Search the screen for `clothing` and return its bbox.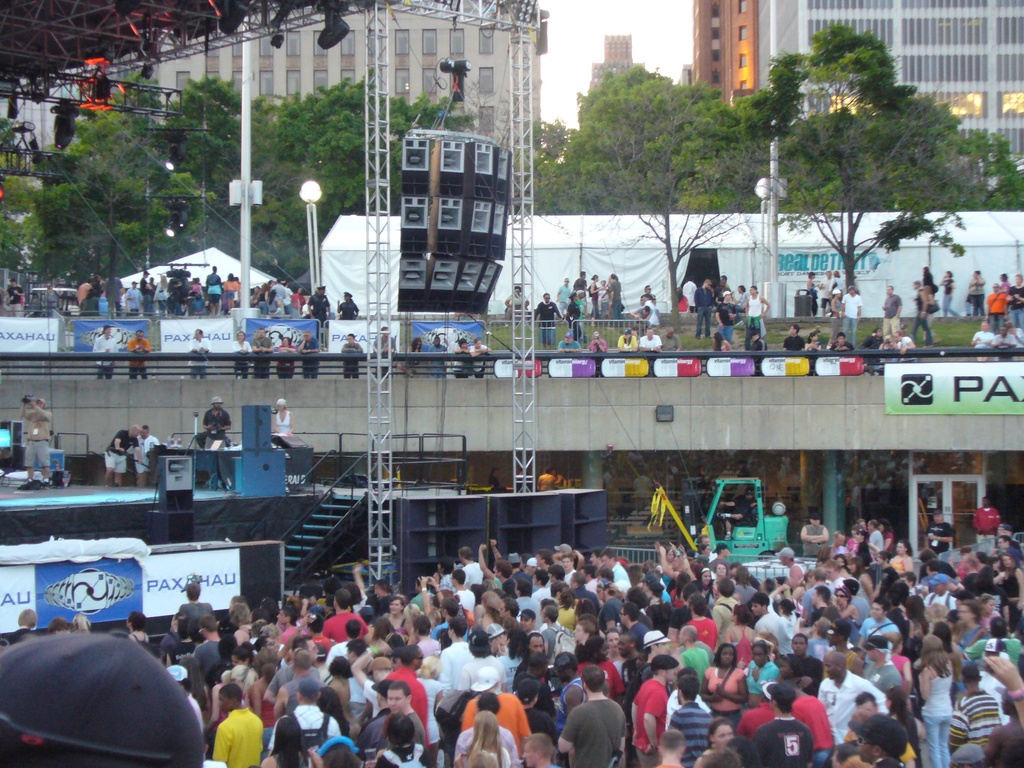
Found: x1=446, y1=655, x2=511, y2=709.
